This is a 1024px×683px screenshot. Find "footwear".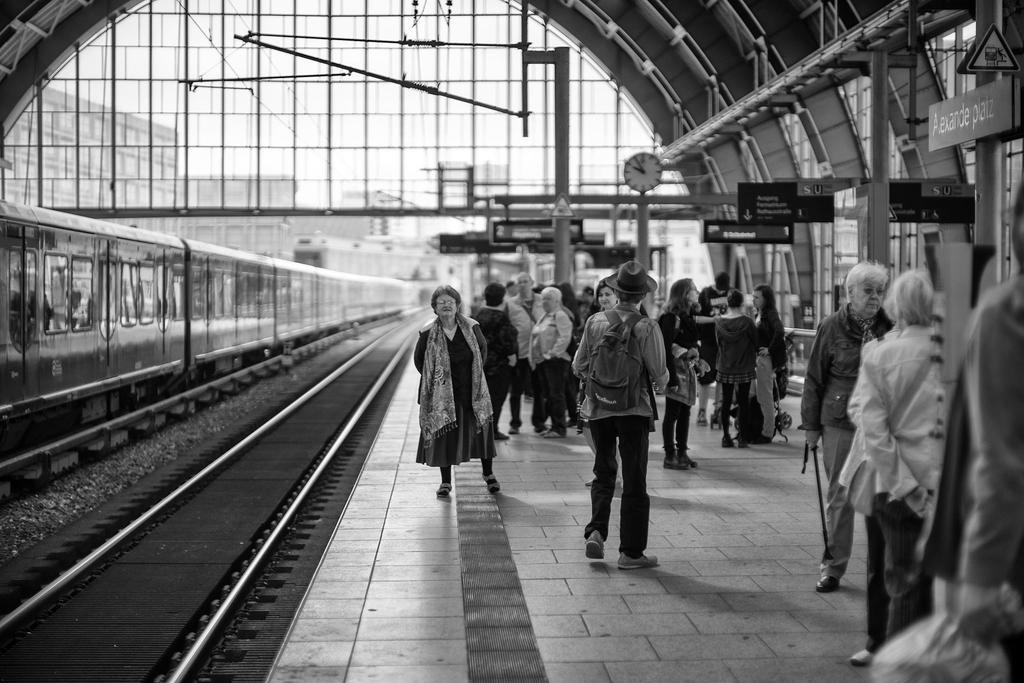
Bounding box: bbox(849, 650, 872, 666).
